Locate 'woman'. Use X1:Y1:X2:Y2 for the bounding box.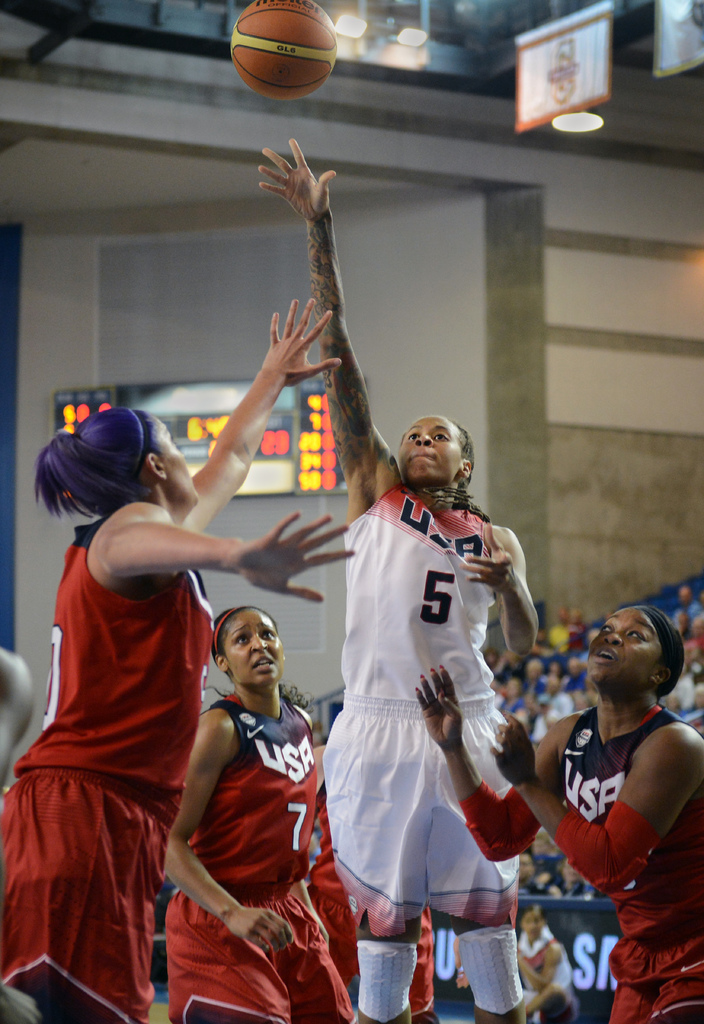
0:273:397:1023.
